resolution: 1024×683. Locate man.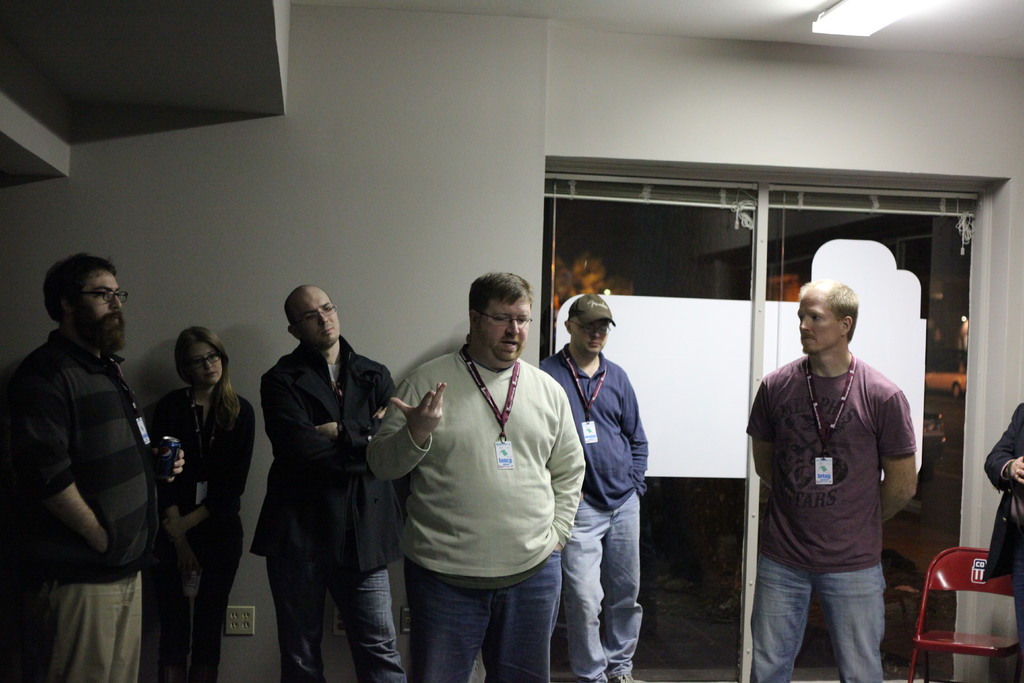
[252,284,403,682].
